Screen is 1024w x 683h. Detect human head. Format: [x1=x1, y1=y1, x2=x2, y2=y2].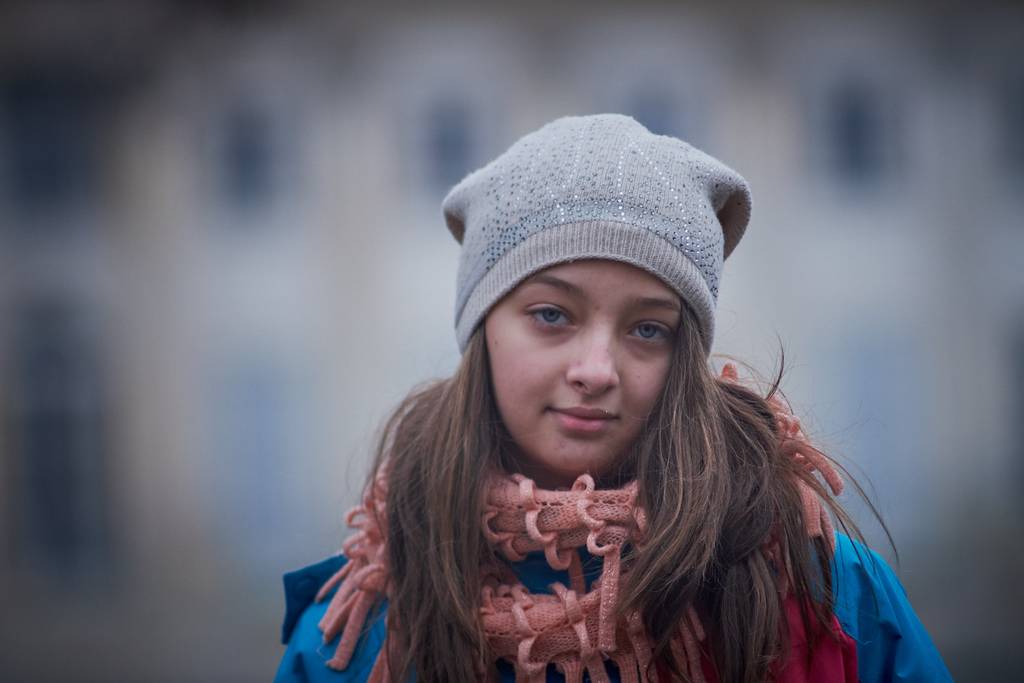
[x1=444, y1=116, x2=735, y2=492].
